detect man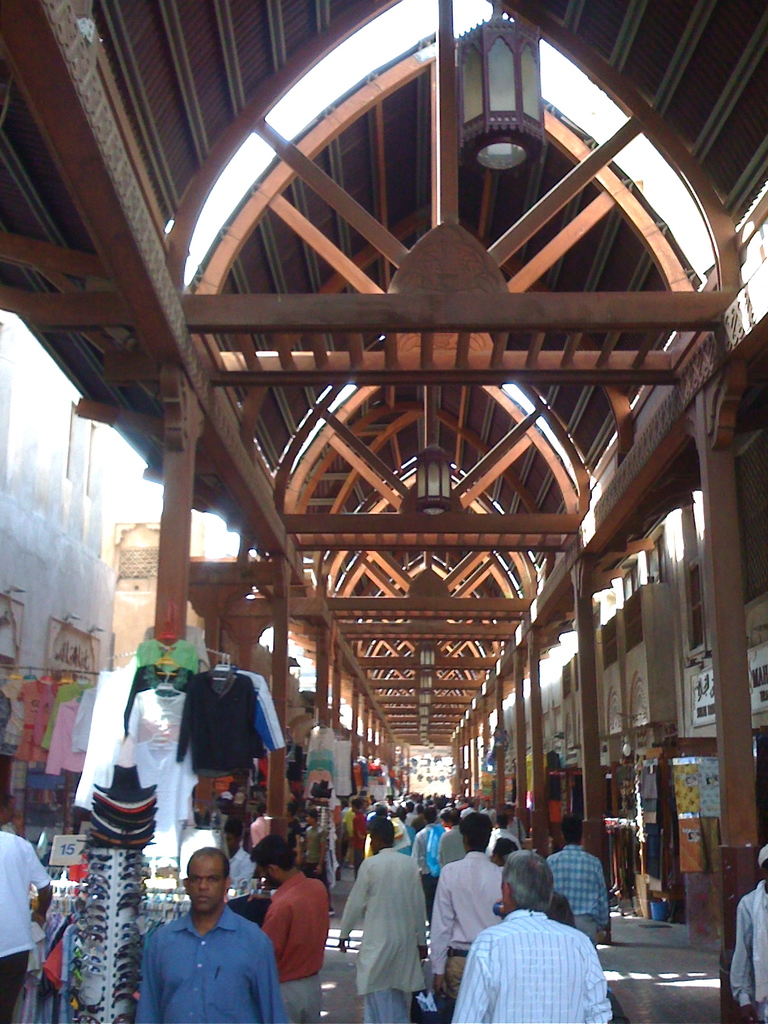
left=1, top=791, right=25, bottom=840
